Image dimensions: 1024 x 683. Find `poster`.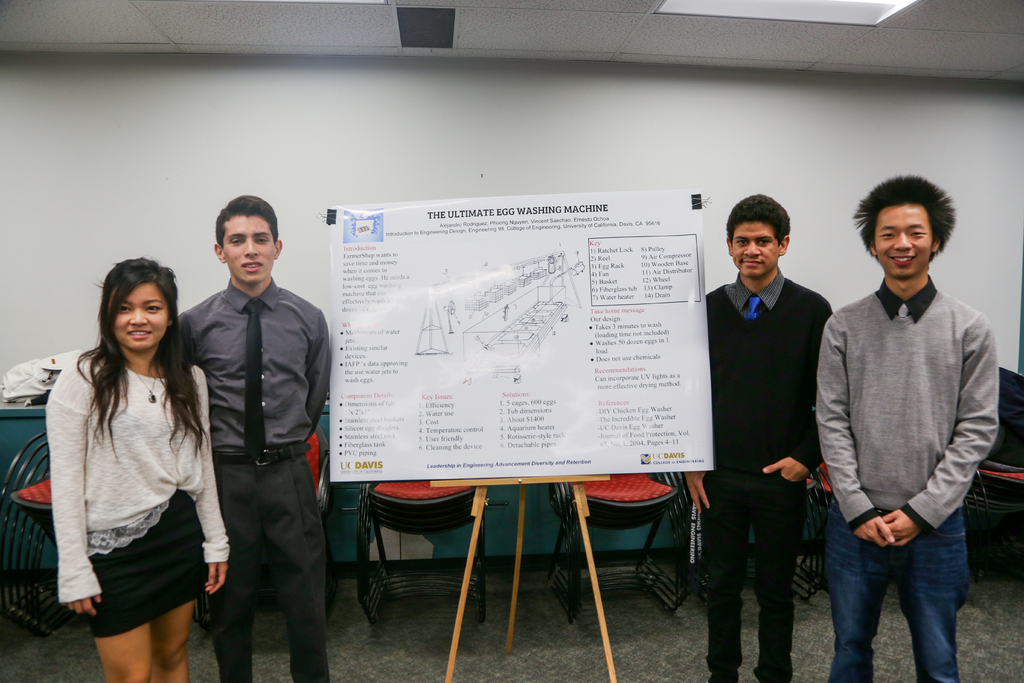
329/202/714/478.
